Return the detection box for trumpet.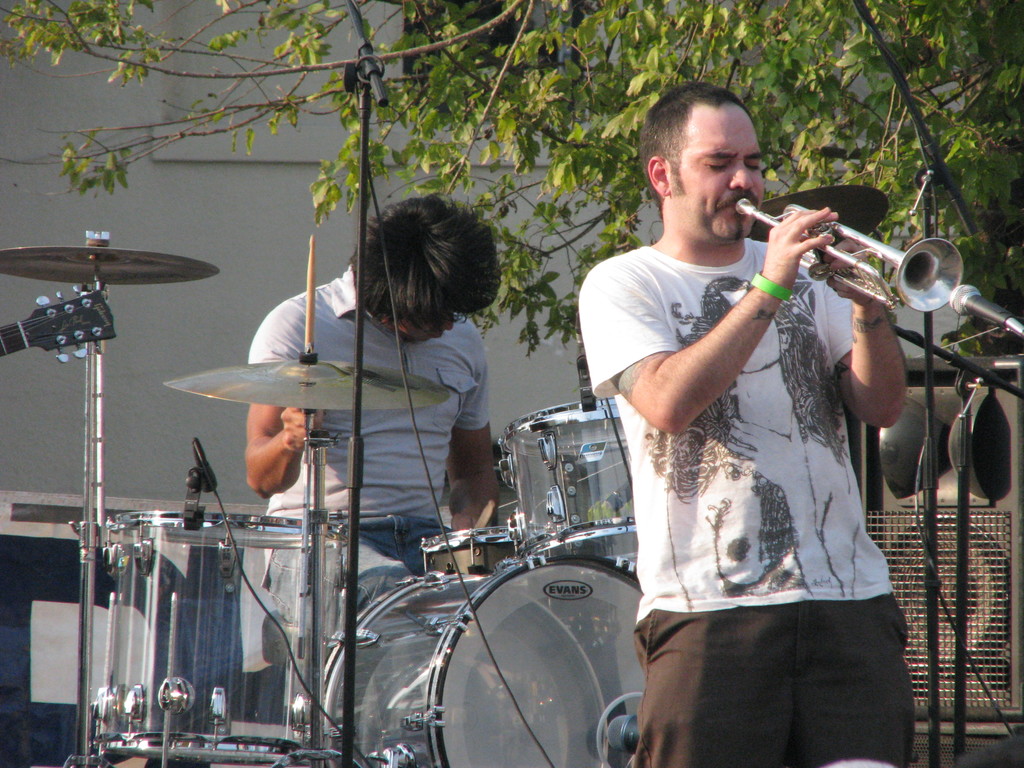
<box>717,189,961,304</box>.
